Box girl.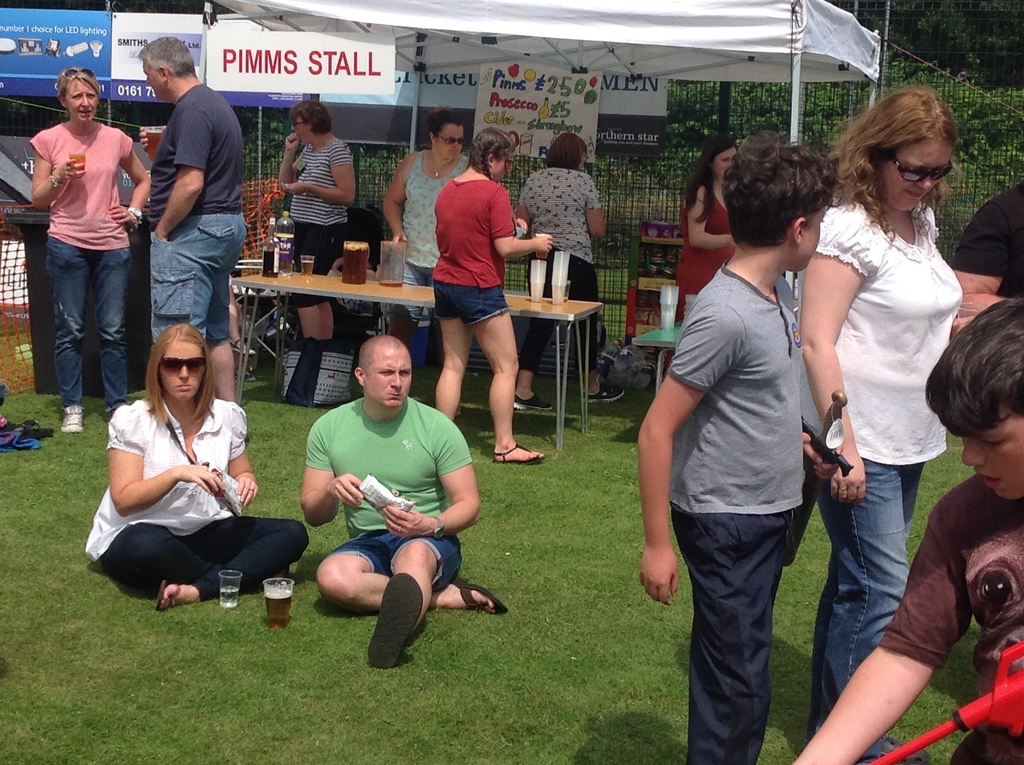
crop(433, 128, 556, 463).
